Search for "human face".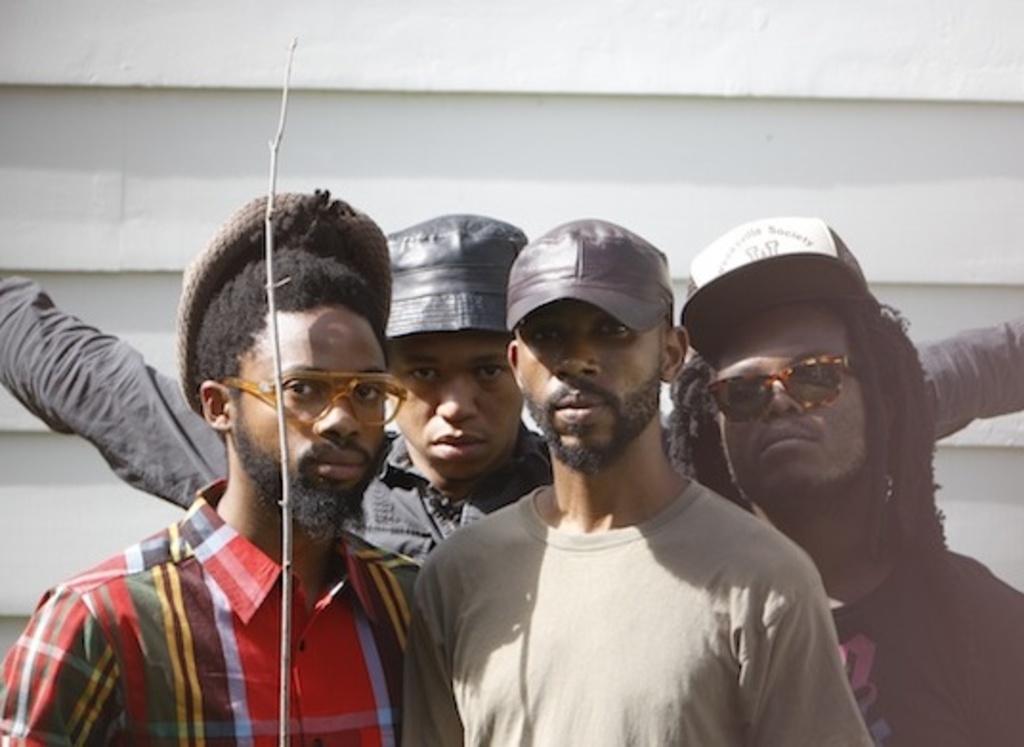
Found at [left=233, top=304, right=386, bottom=527].
